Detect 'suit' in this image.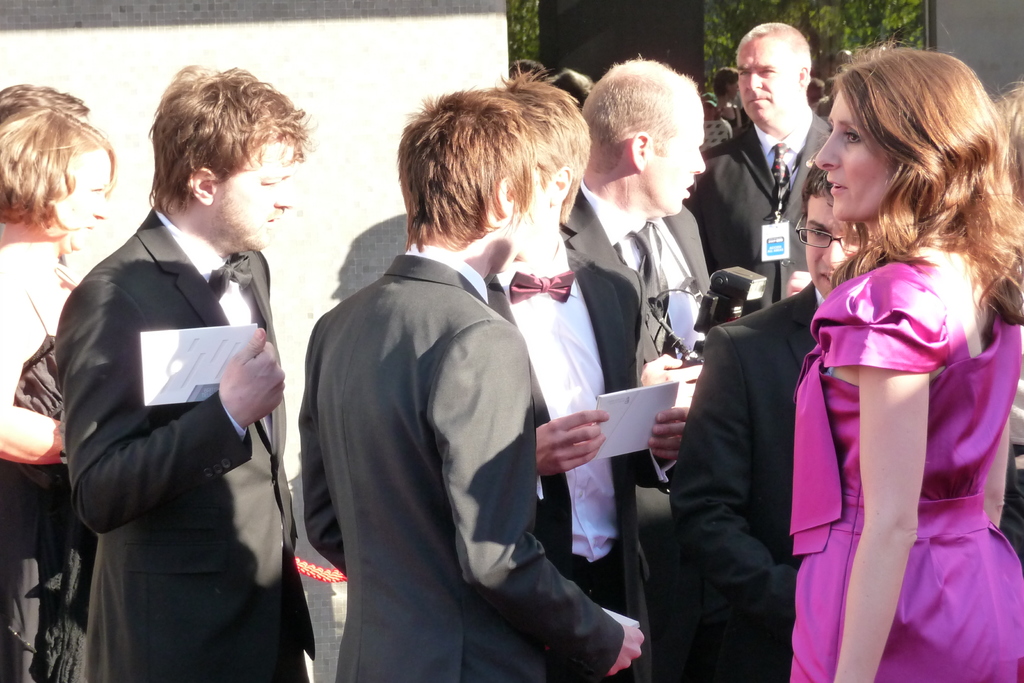
Detection: <region>662, 272, 831, 682</region>.
